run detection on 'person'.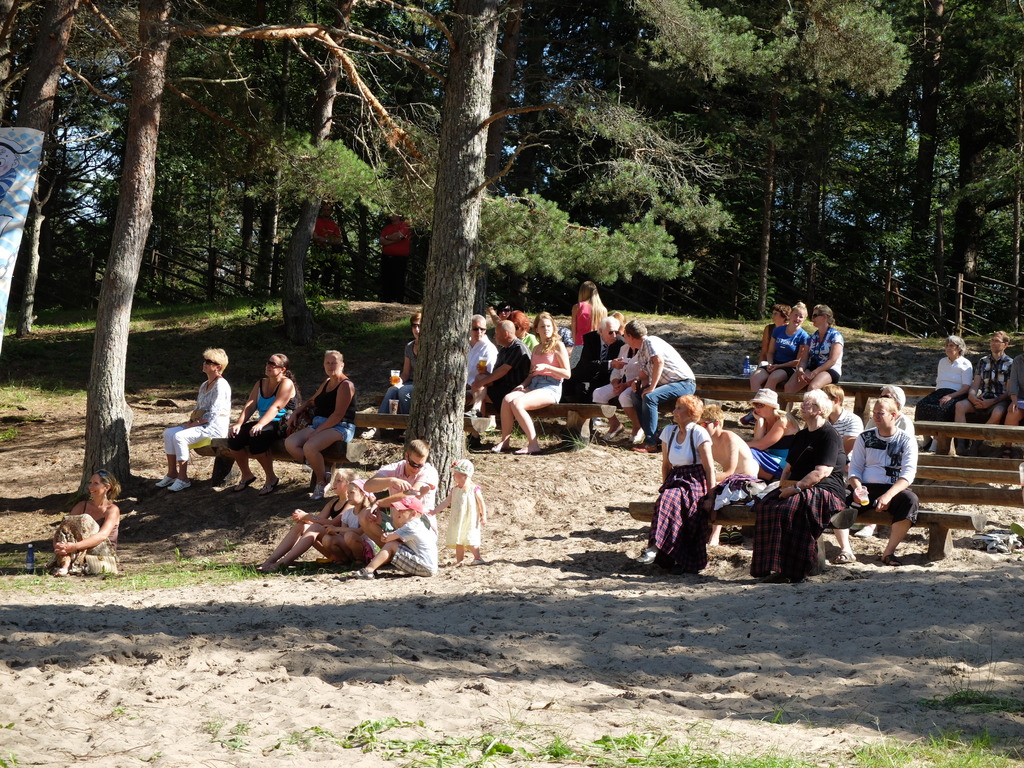
Result: 1006/352/1023/424.
